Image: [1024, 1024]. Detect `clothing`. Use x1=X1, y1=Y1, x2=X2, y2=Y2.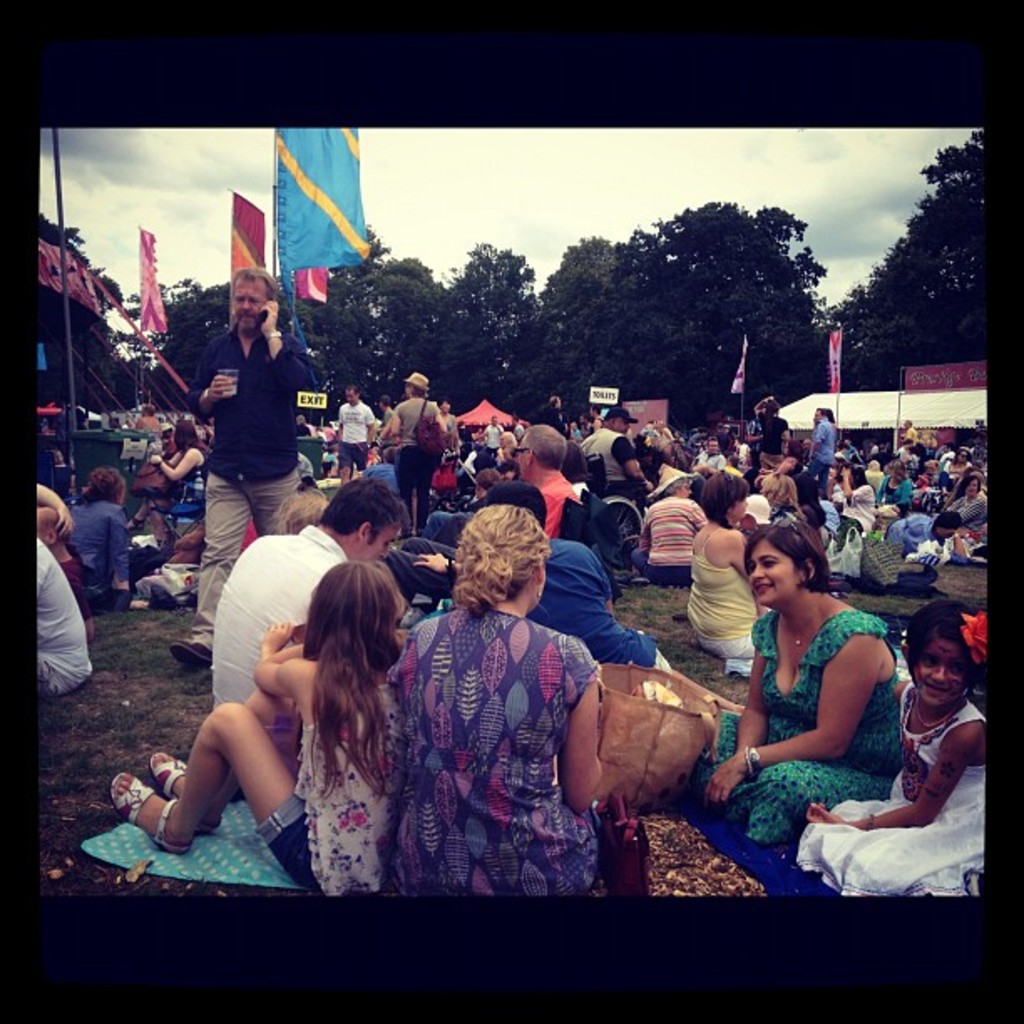
x1=23, y1=535, x2=94, y2=696.
